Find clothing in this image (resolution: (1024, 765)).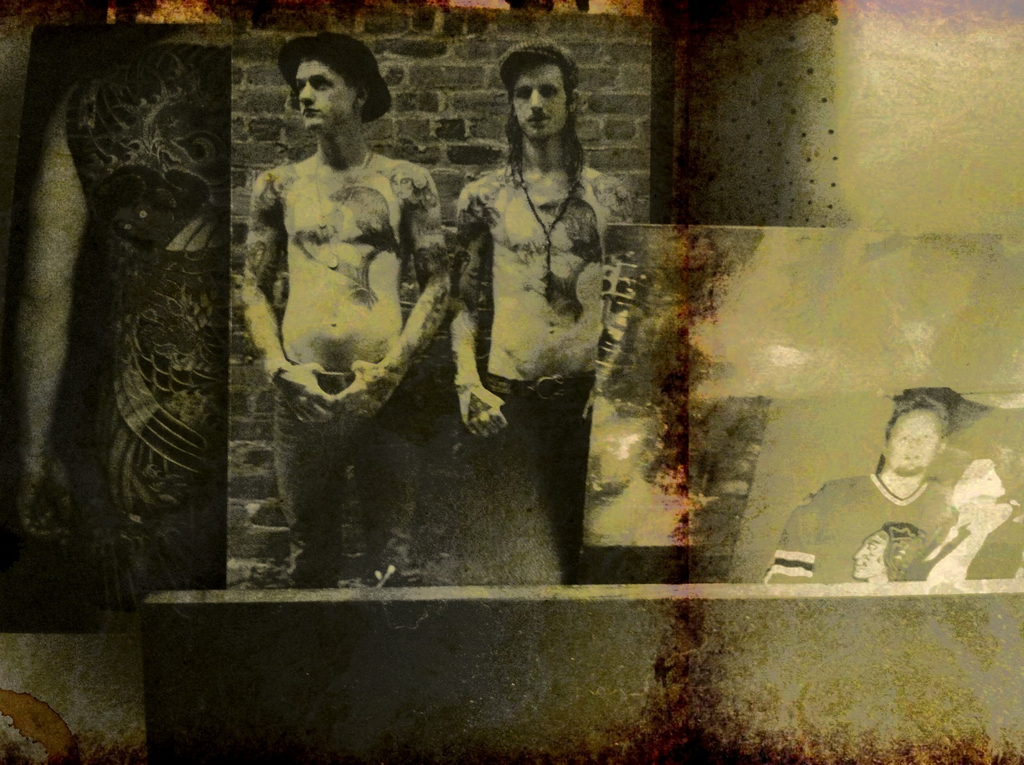
(766,467,954,591).
